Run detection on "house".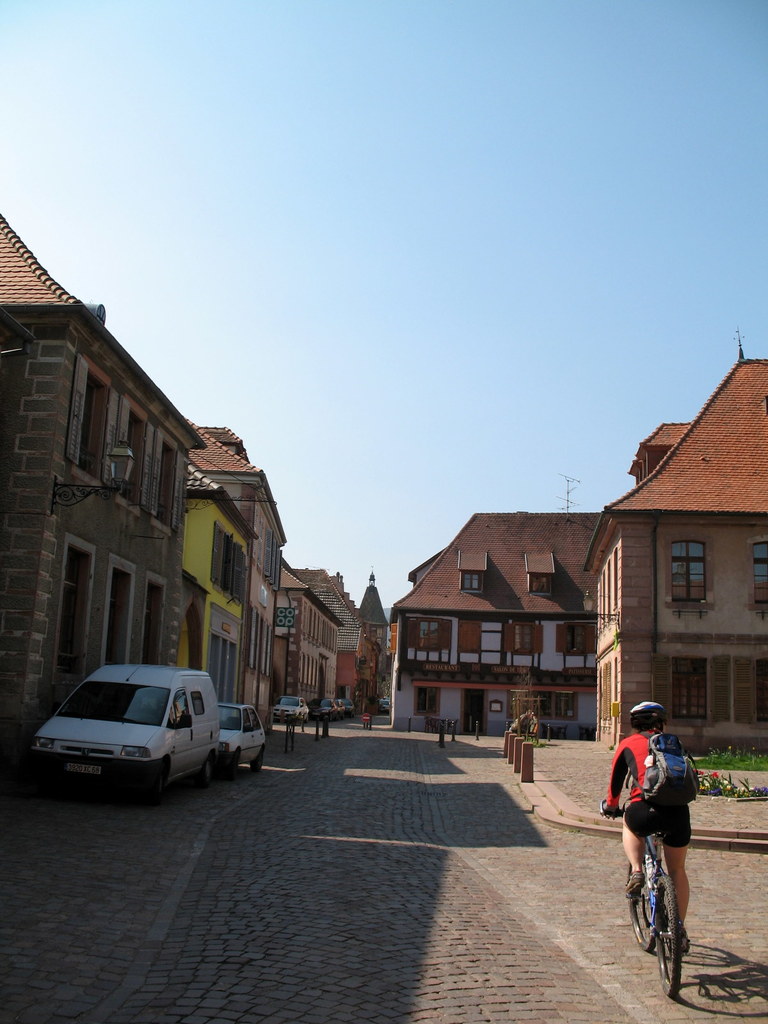
Result: 168, 421, 289, 722.
